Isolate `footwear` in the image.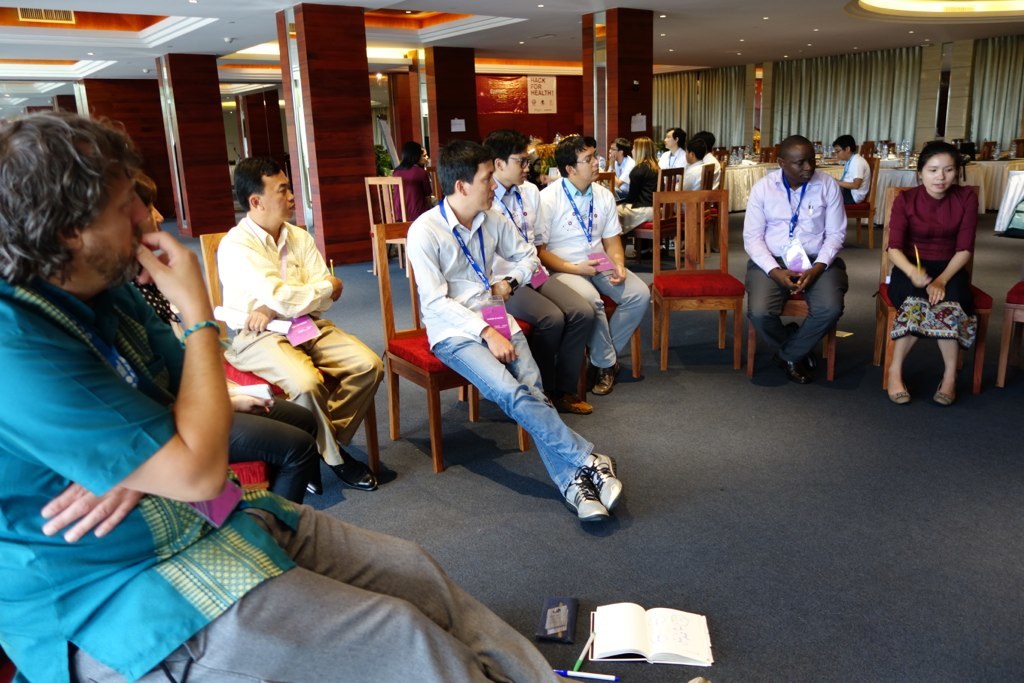
Isolated region: BBox(935, 382, 952, 409).
